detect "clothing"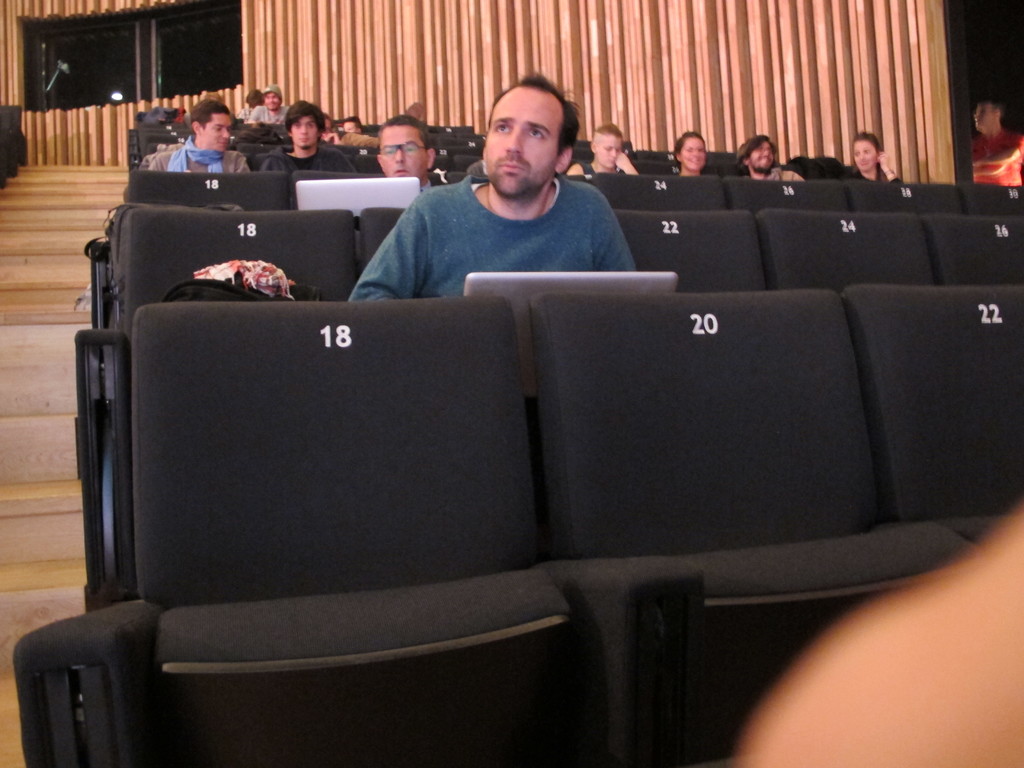
bbox=[344, 131, 378, 154]
